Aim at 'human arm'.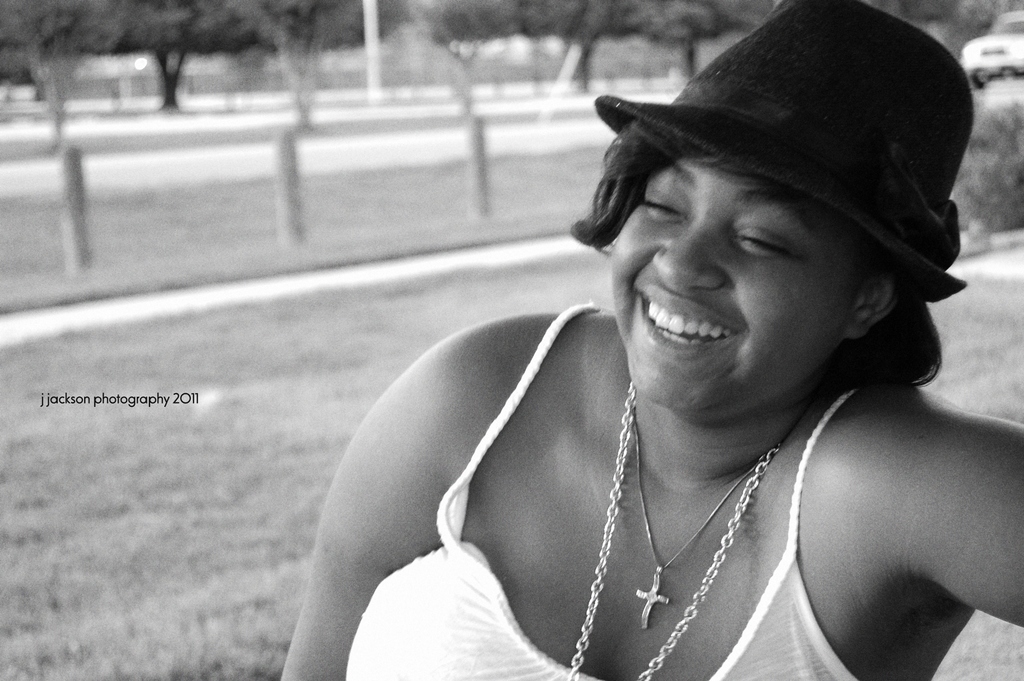
Aimed at BBox(858, 379, 1023, 629).
